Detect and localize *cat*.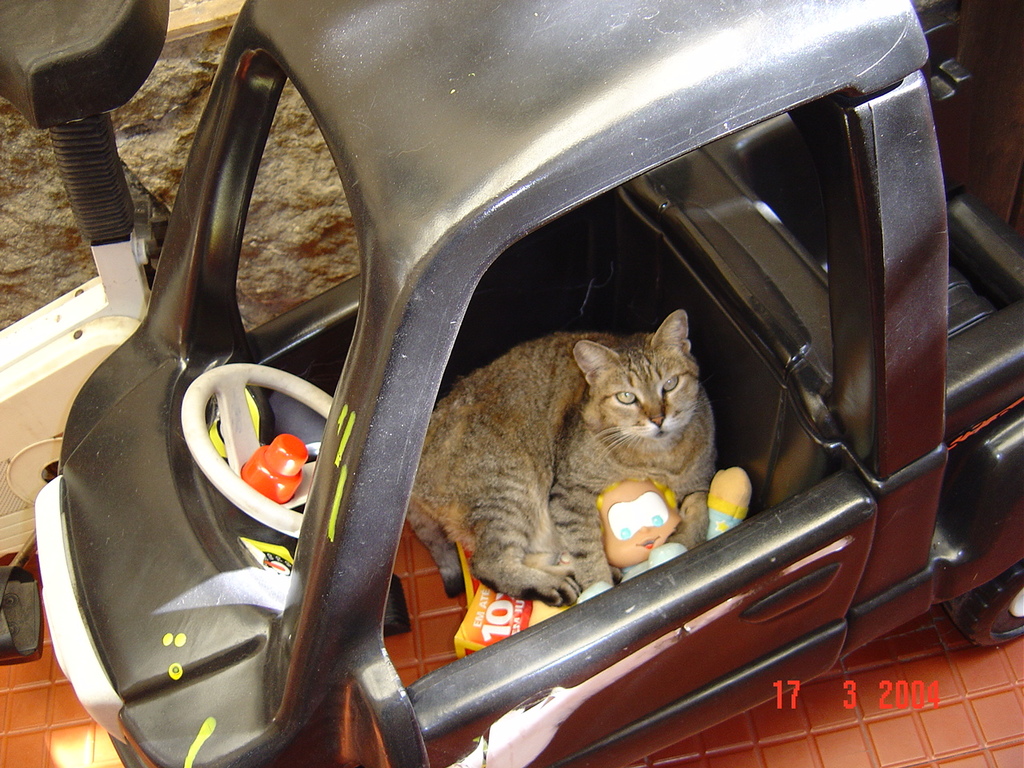
Localized at (396,303,711,609).
